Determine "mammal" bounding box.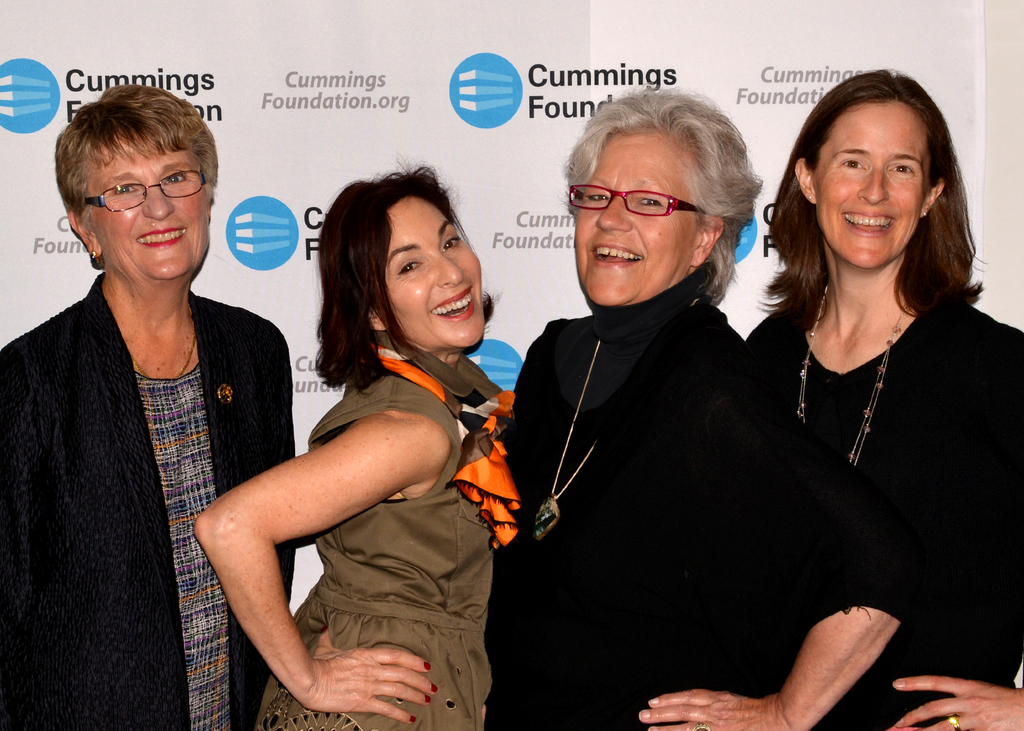
Determined: [x1=484, y1=83, x2=918, y2=730].
